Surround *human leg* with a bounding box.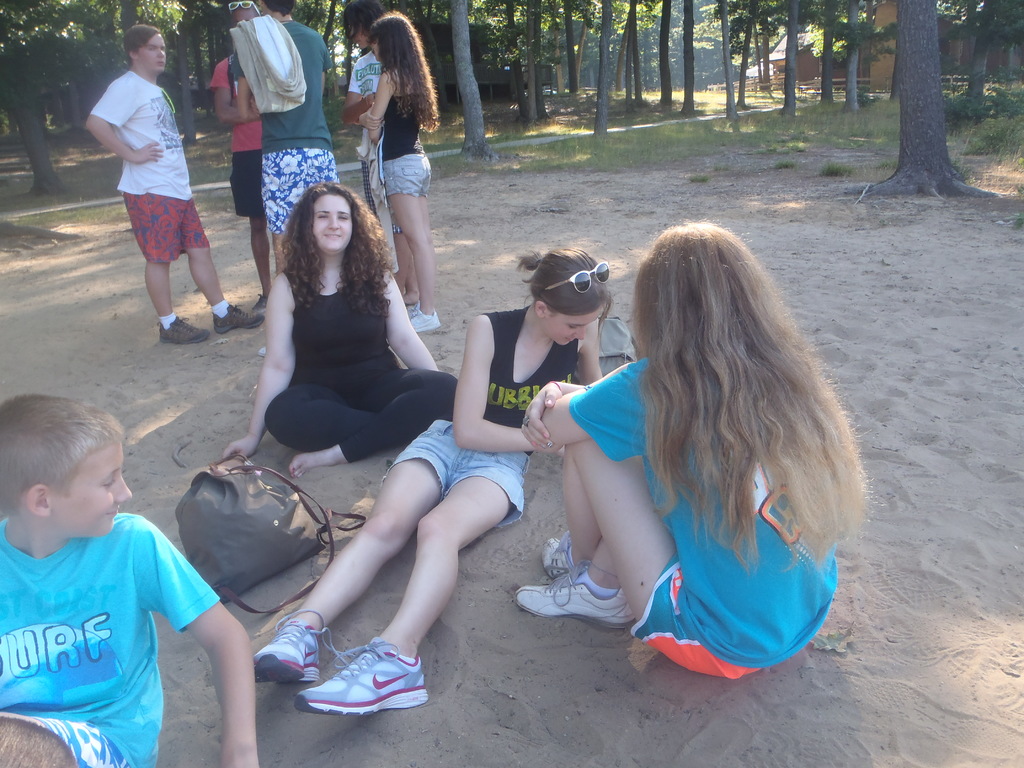
Rect(288, 349, 451, 484).
